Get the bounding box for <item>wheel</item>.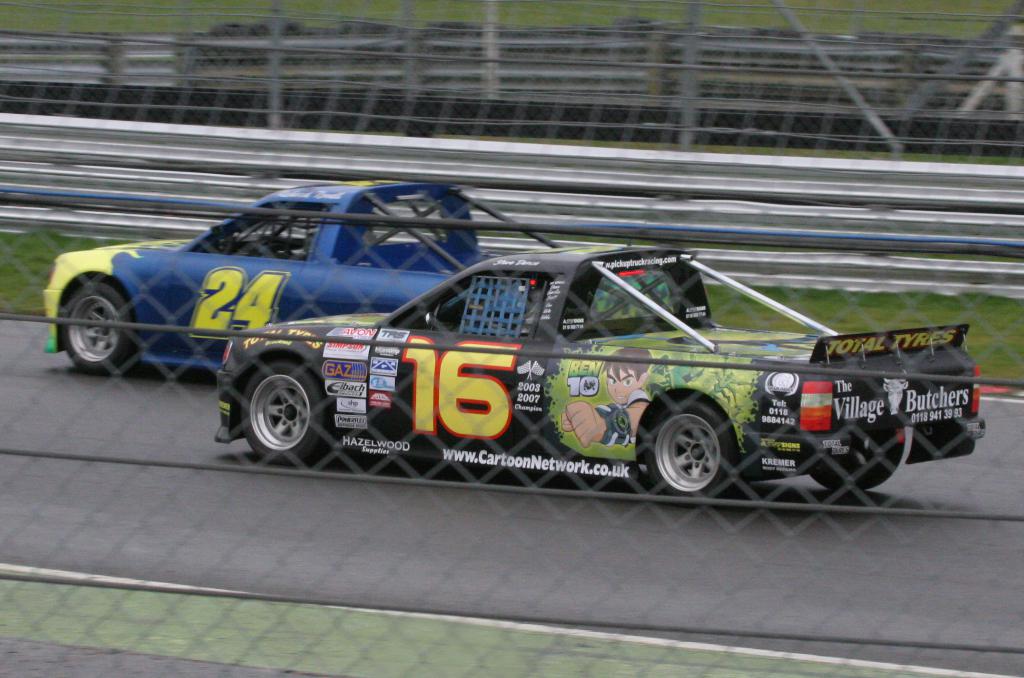
l=226, t=355, r=314, b=463.
